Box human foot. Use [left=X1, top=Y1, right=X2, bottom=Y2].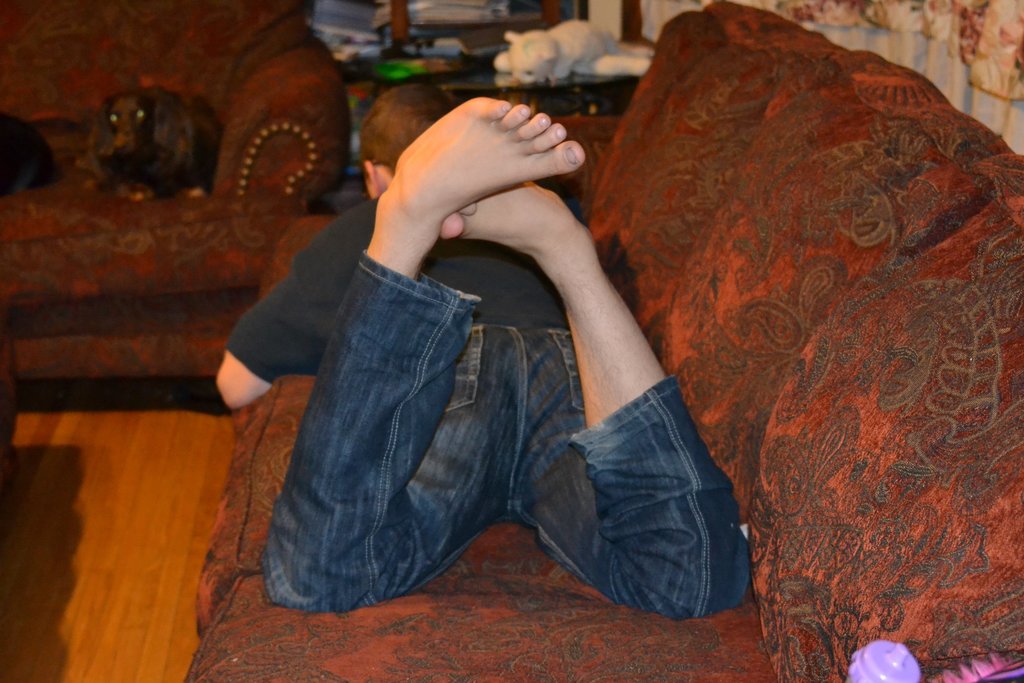
[left=448, top=179, right=591, bottom=261].
